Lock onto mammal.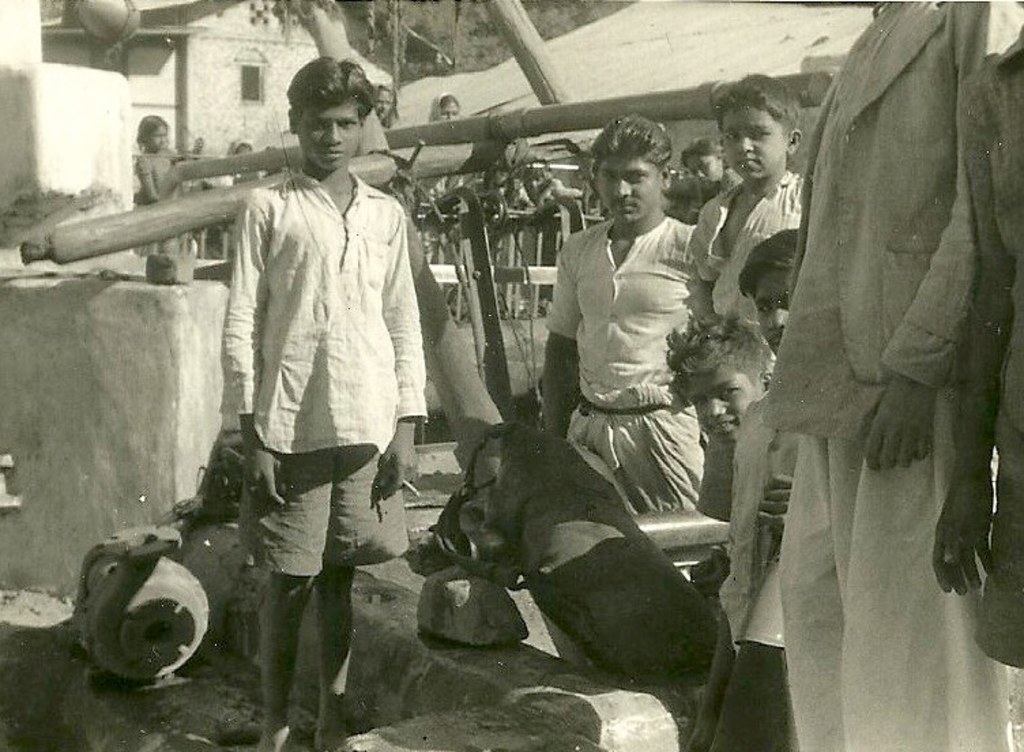
Locked: [684,135,743,198].
